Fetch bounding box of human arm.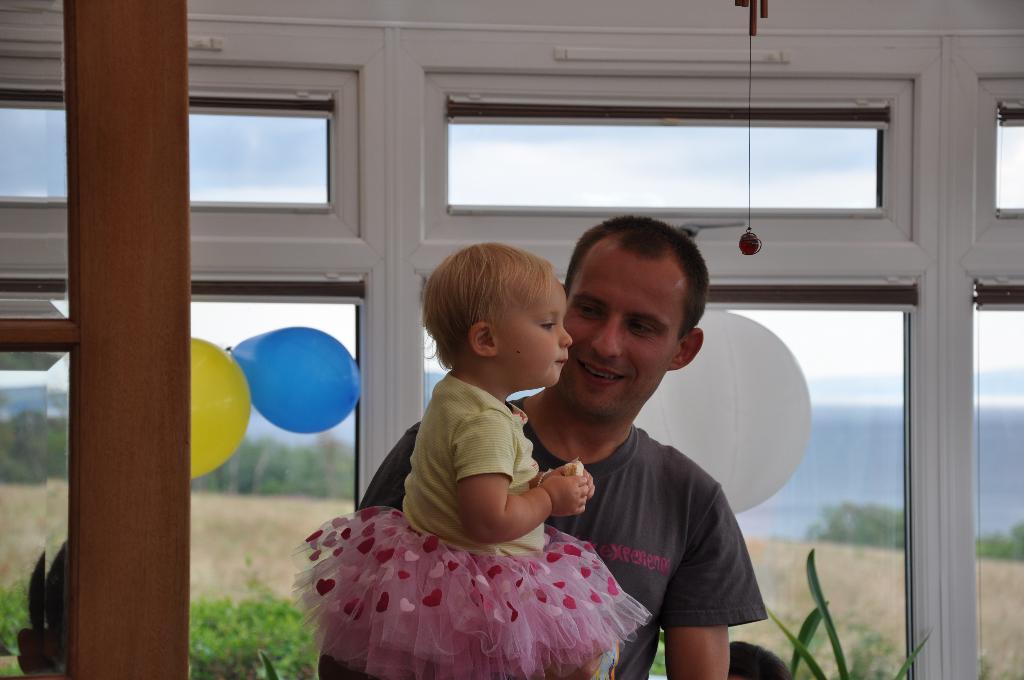
Bbox: {"left": 664, "top": 487, "right": 765, "bottom": 679}.
